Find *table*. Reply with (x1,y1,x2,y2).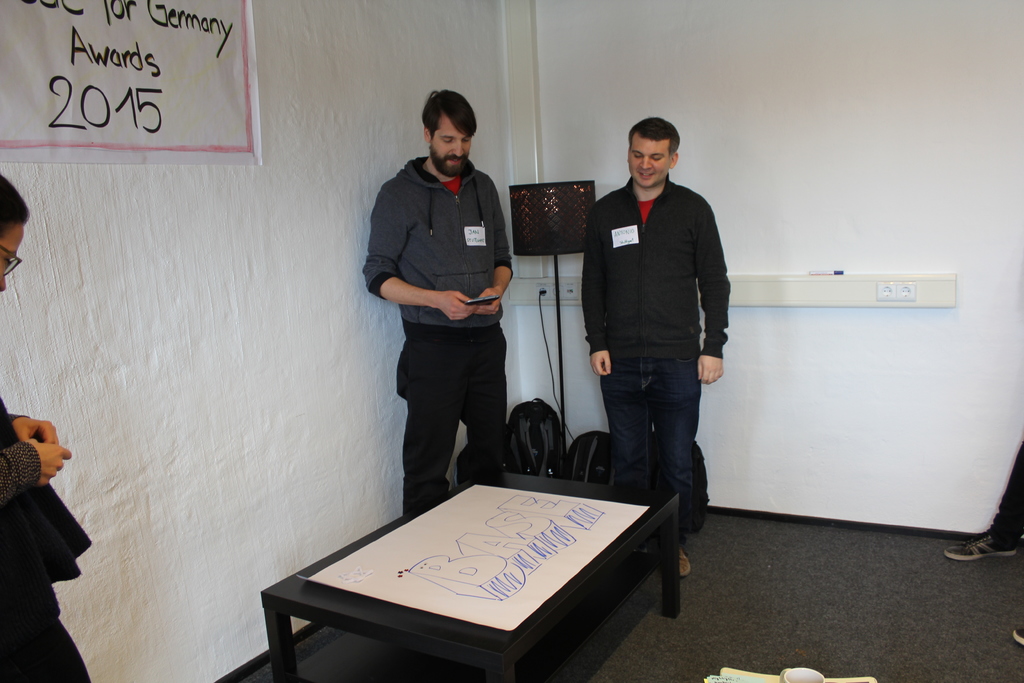
(252,454,672,681).
